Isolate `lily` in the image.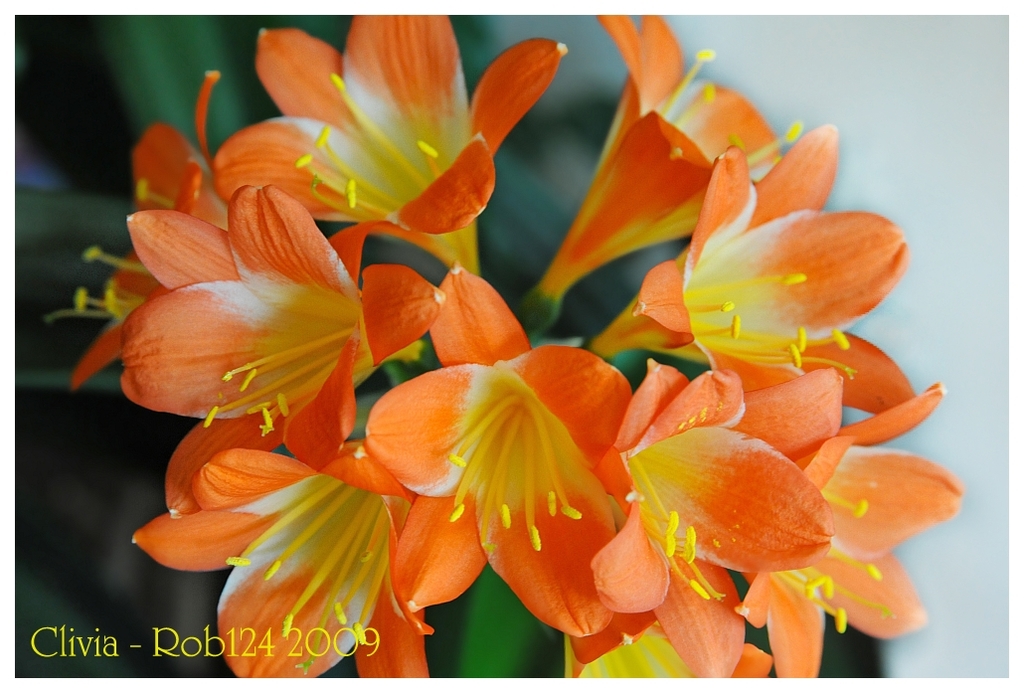
Isolated region: crop(215, 22, 571, 274).
